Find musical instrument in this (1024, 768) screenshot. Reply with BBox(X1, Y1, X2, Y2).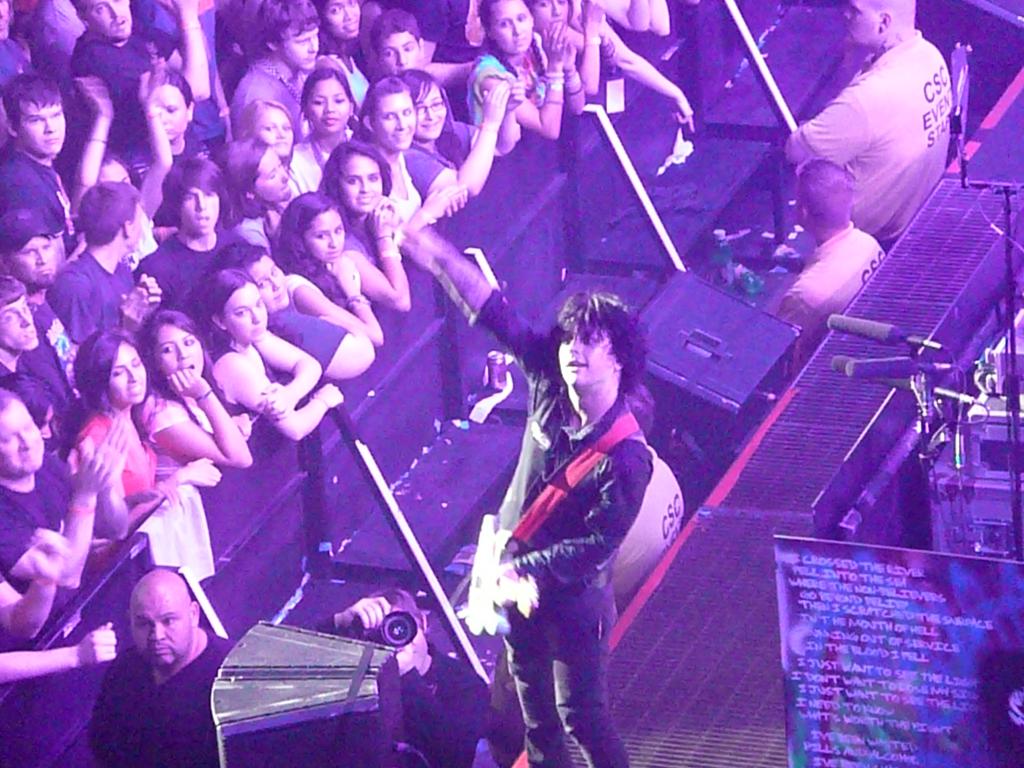
BBox(209, 616, 404, 767).
